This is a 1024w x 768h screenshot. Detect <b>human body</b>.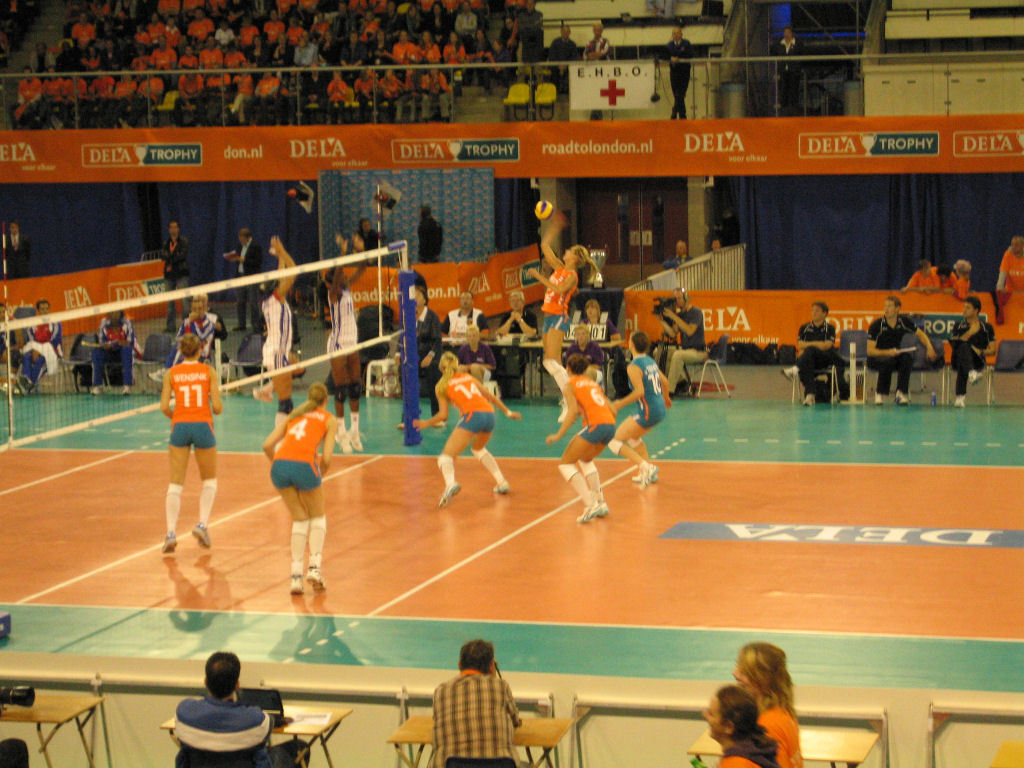
rect(157, 223, 206, 324).
